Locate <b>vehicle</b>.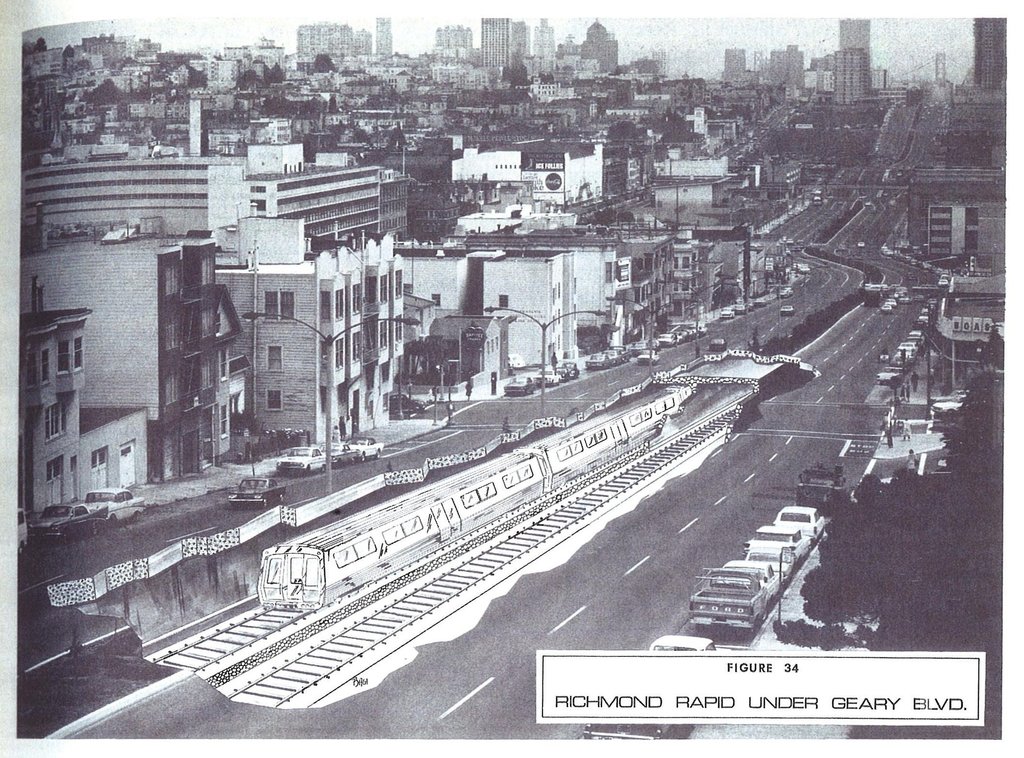
Bounding box: [x1=76, y1=487, x2=147, y2=526].
